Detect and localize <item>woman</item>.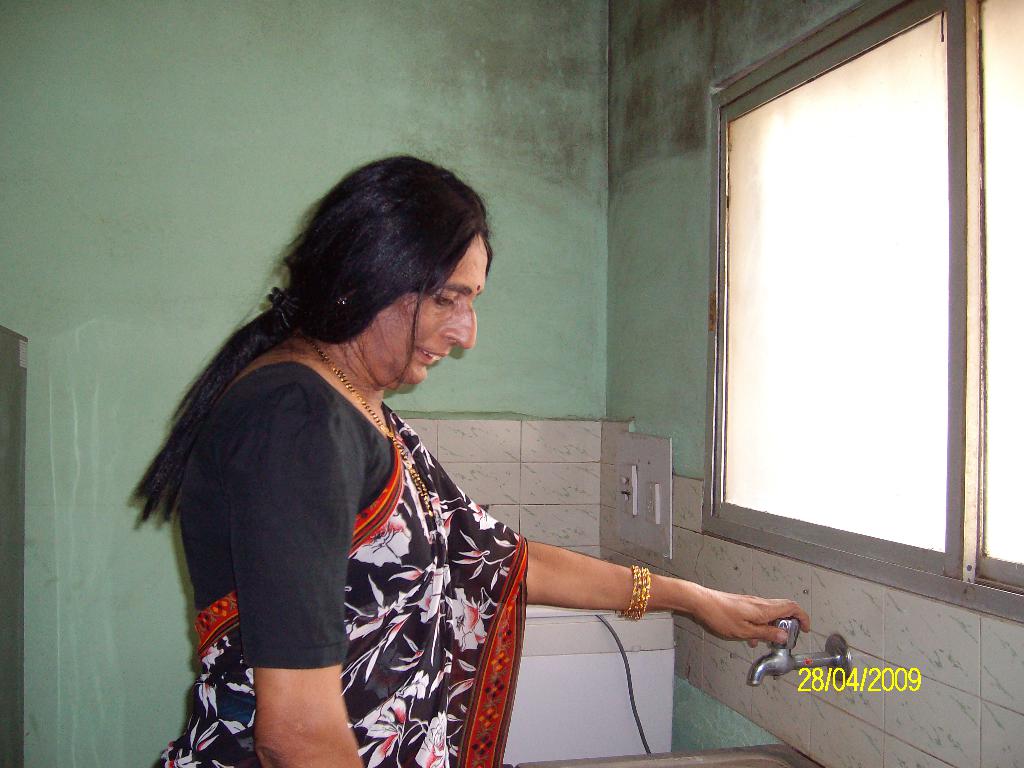
Localized at [left=209, top=148, right=820, bottom=756].
